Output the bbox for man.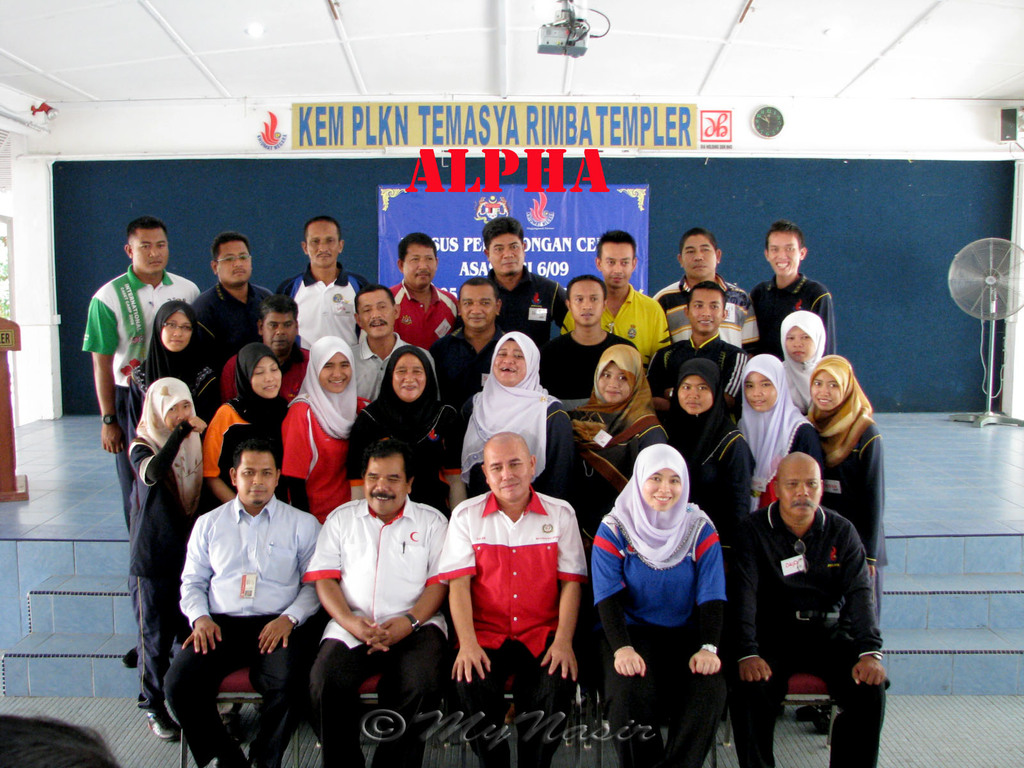
bbox=(218, 296, 312, 399).
